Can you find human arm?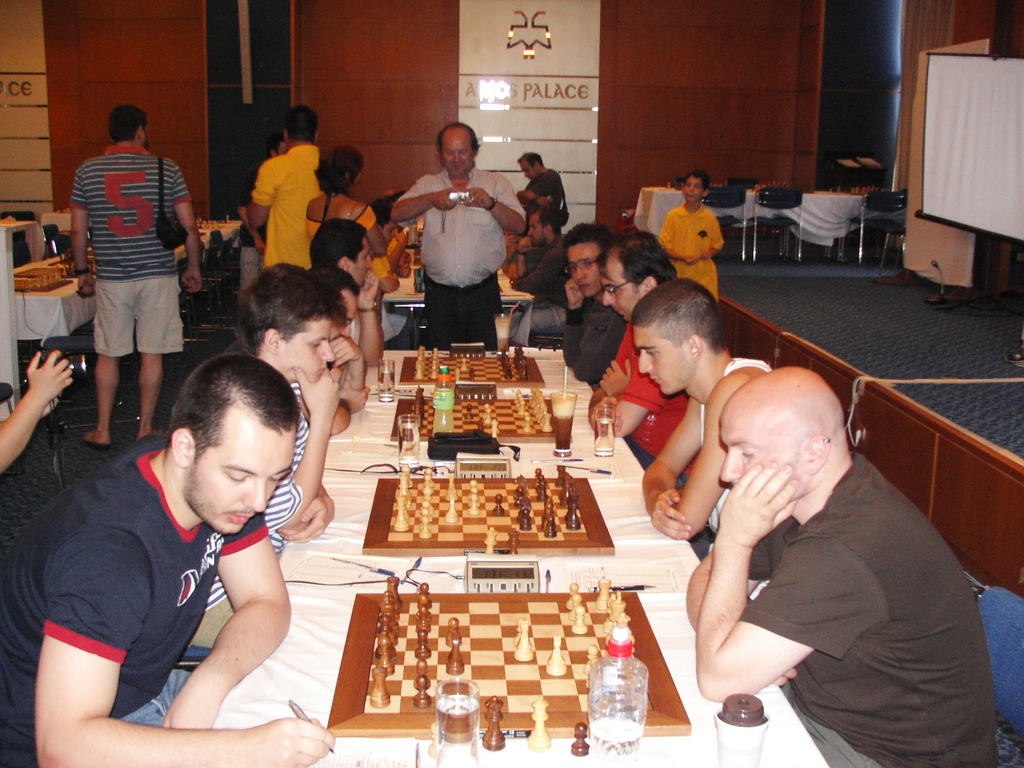
Yes, bounding box: select_region(291, 484, 337, 545).
